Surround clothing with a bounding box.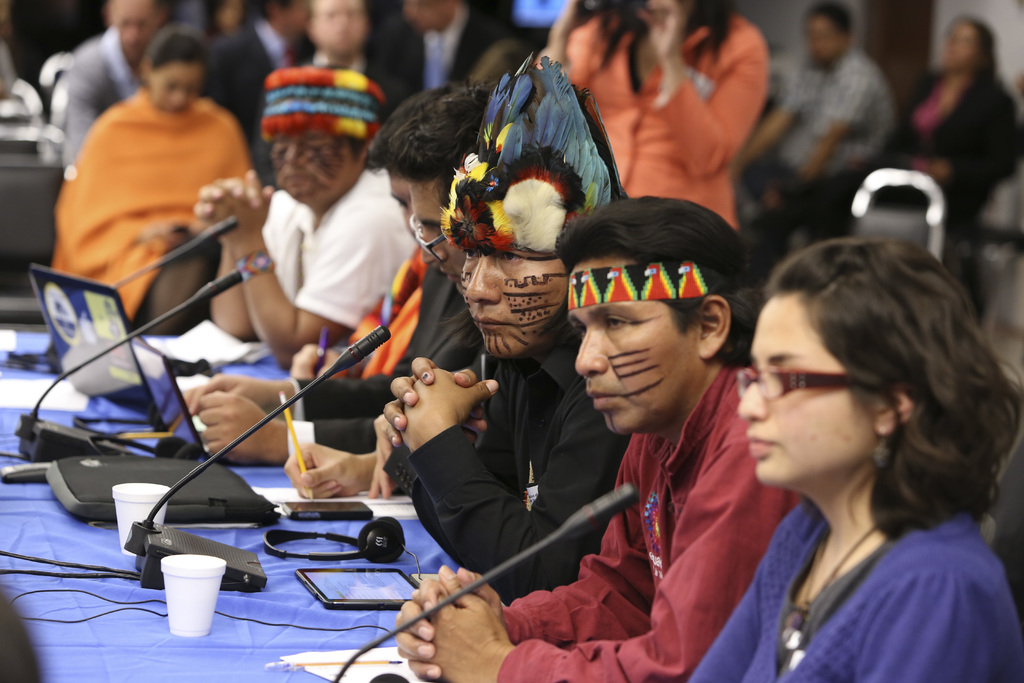
Rect(207, 10, 307, 155).
